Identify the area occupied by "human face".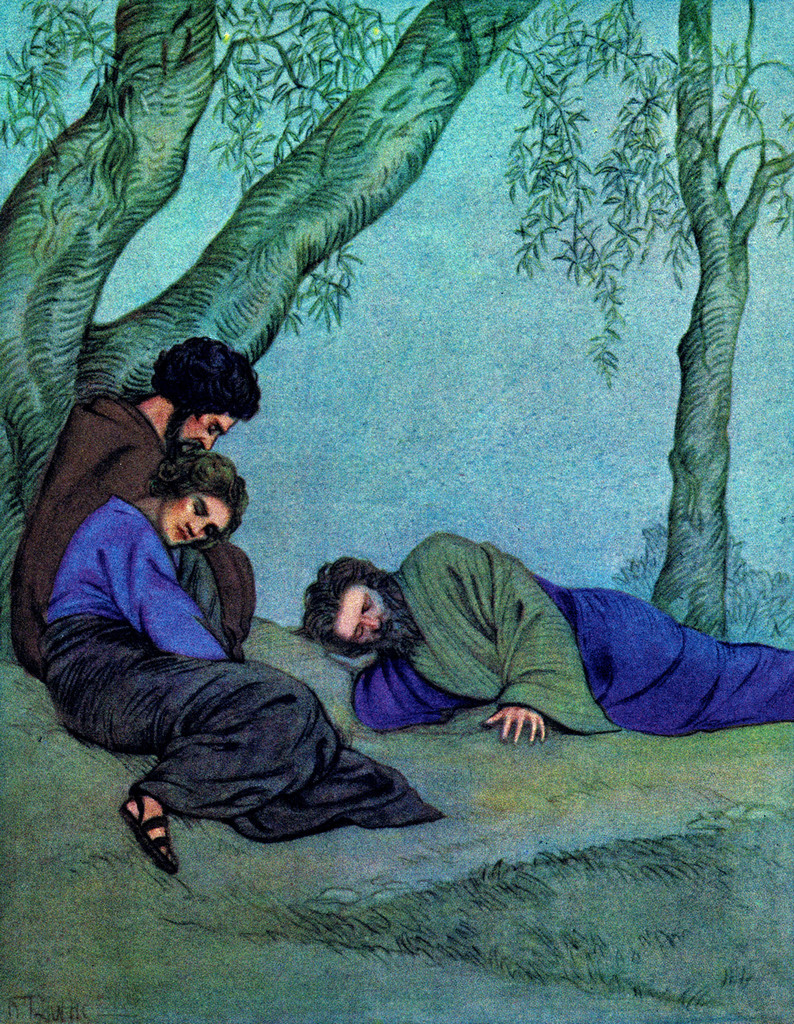
Area: 170,411,238,451.
